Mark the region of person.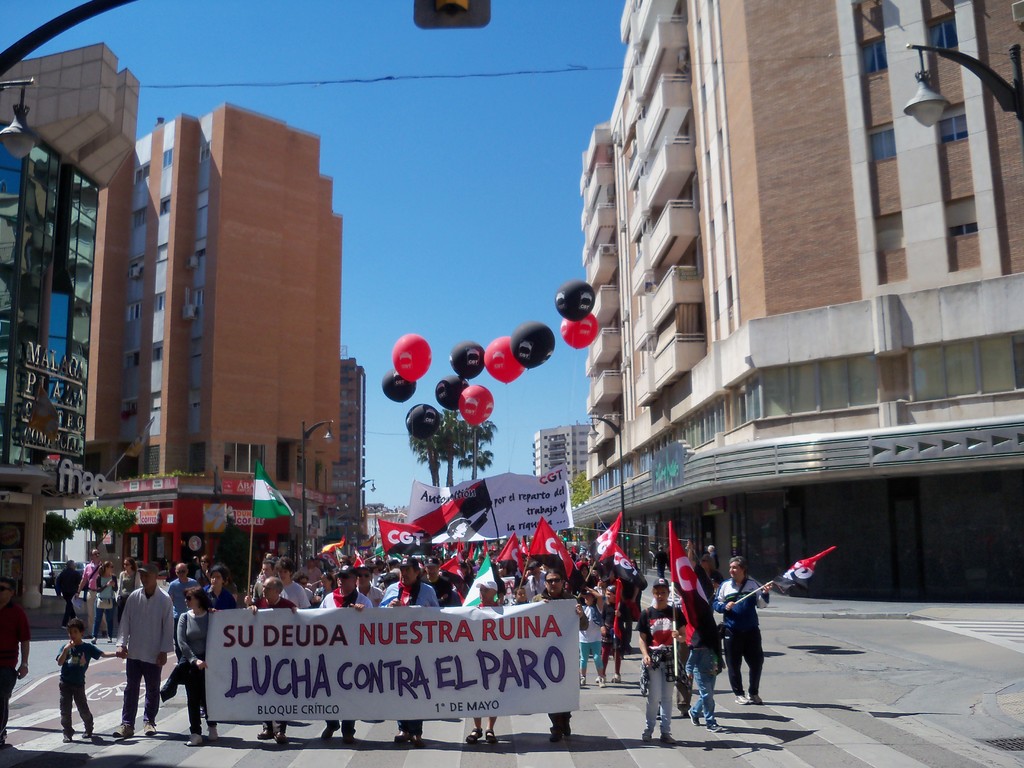
Region: <box>316,573,334,607</box>.
